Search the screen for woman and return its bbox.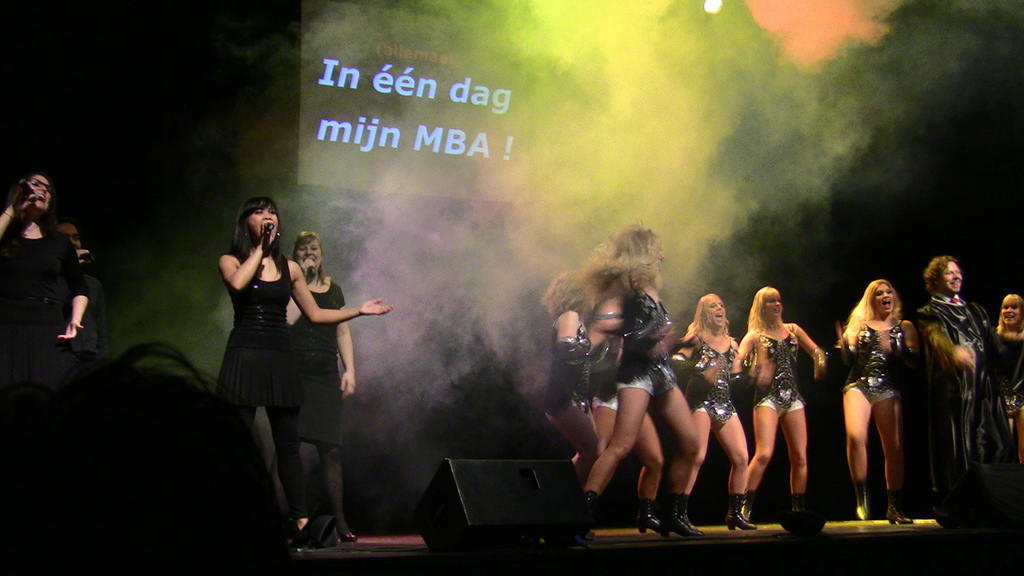
Found: box=[52, 216, 102, 413].
